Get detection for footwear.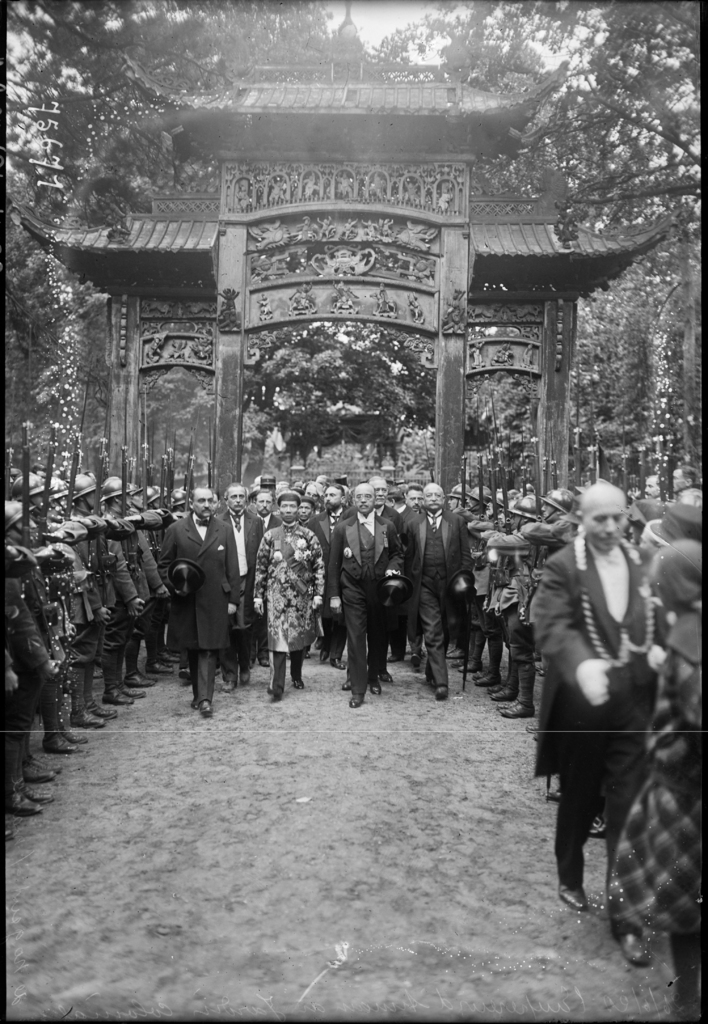
Detection: 322 652 334 660.
